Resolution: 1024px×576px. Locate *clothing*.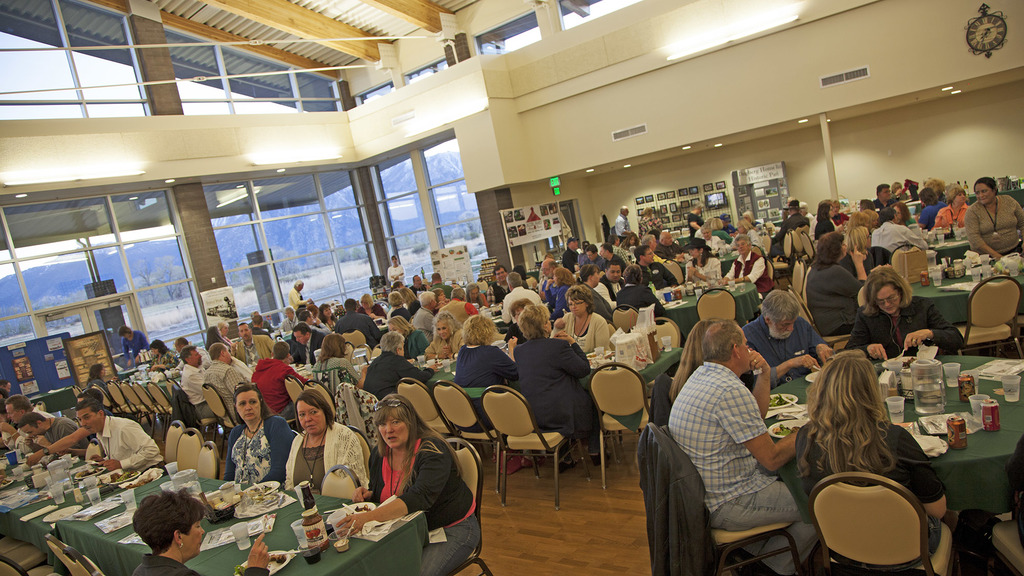
[133,550,268,575].
